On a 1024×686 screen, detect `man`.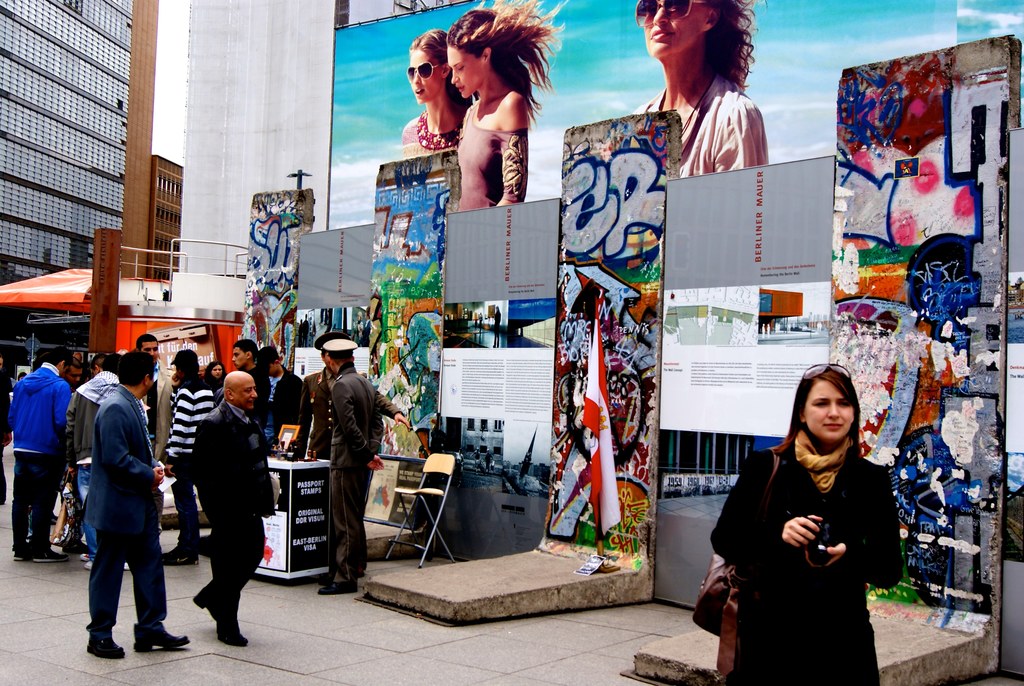
[11, 341, 76, 562].
